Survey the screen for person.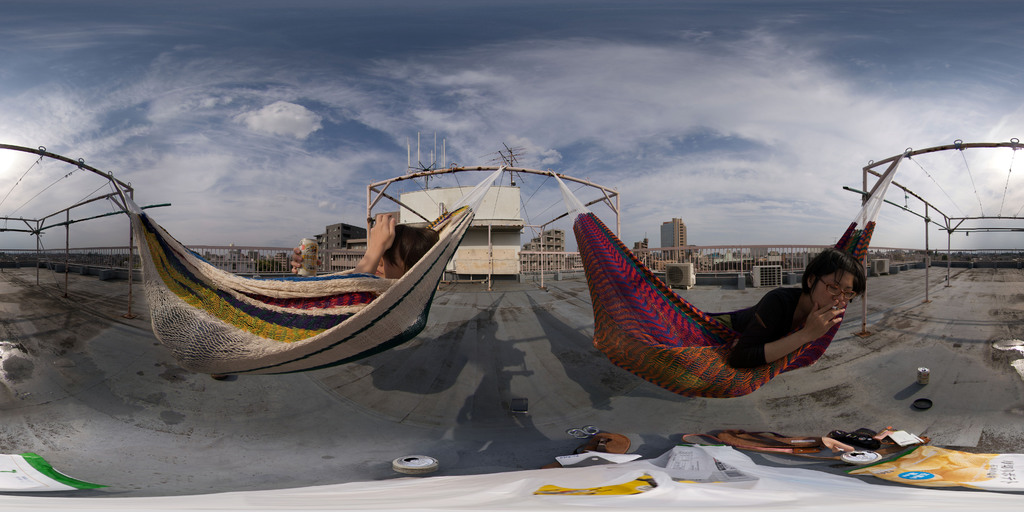
Survey found: Rect(714, 247, 865, 370).
